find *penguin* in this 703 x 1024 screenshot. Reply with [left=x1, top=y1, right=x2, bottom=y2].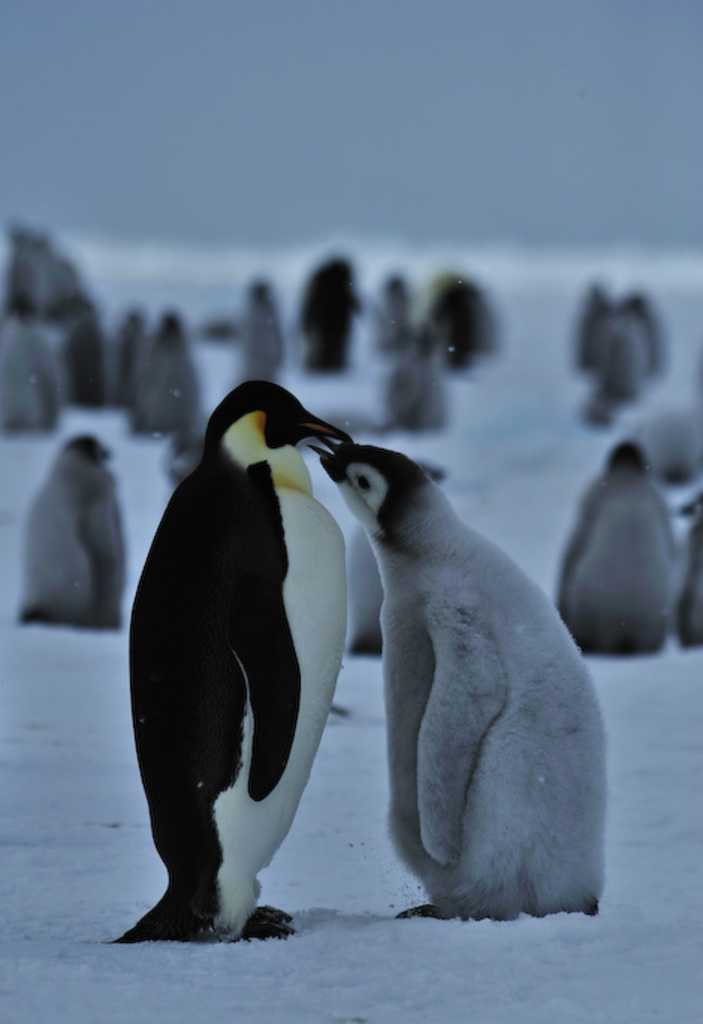
[left=429, top=274, right=503, bottom=363].
